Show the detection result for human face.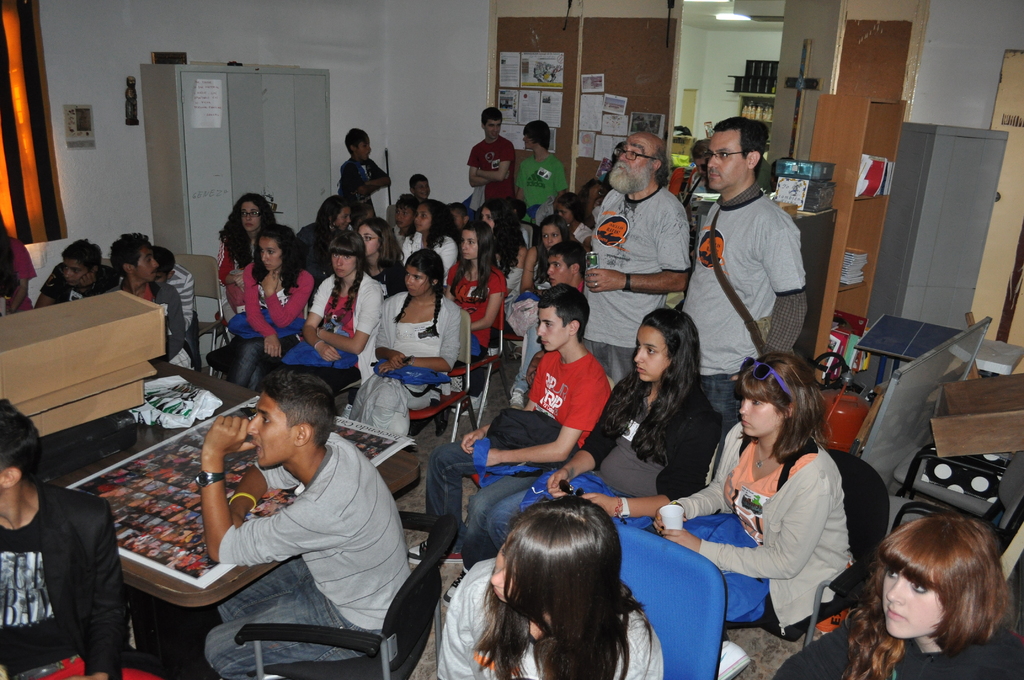
244 393 294 469.
